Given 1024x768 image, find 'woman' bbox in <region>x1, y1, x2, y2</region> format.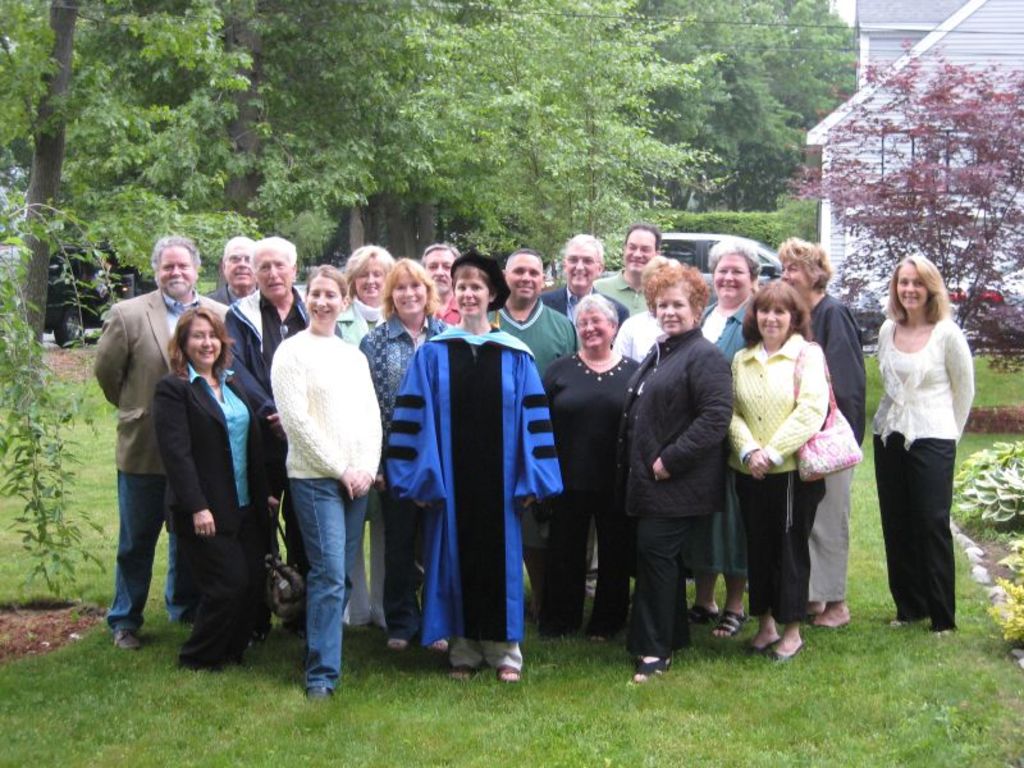
<region>147, 300, 269, 673</region>.
